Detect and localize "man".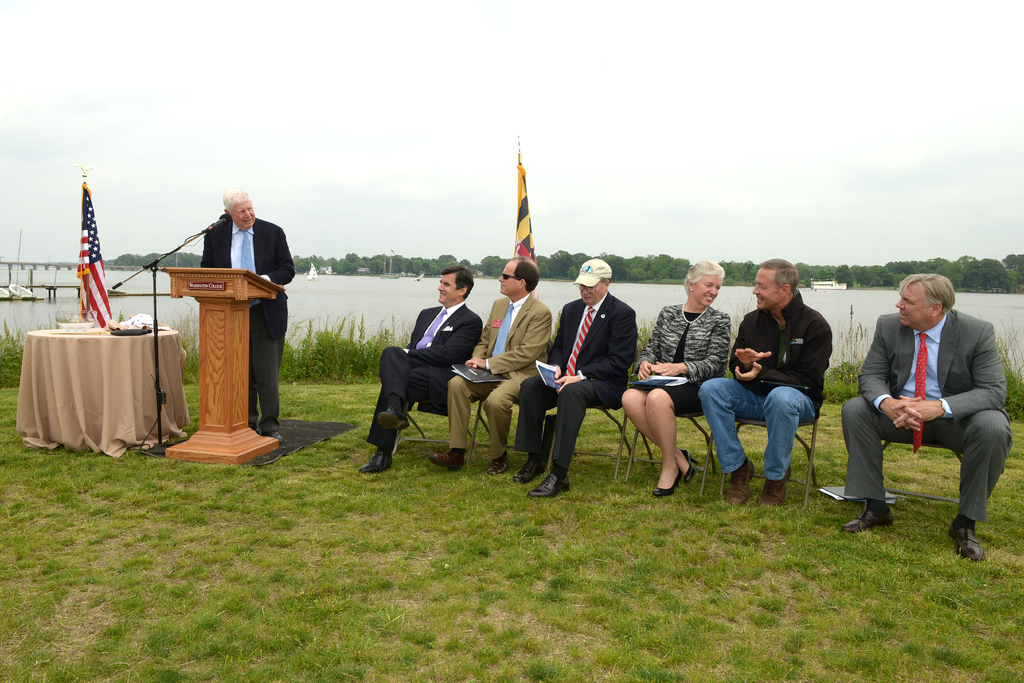
Localized at [202, 185, 293, 440].
